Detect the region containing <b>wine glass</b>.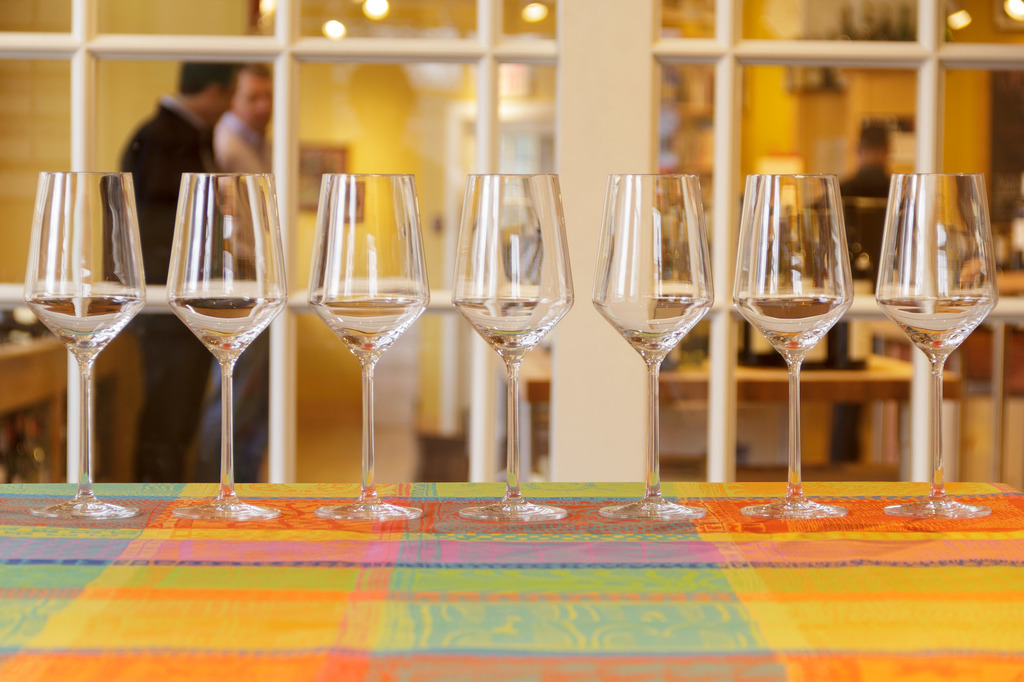
select_region(21, 169, 145, 518).
